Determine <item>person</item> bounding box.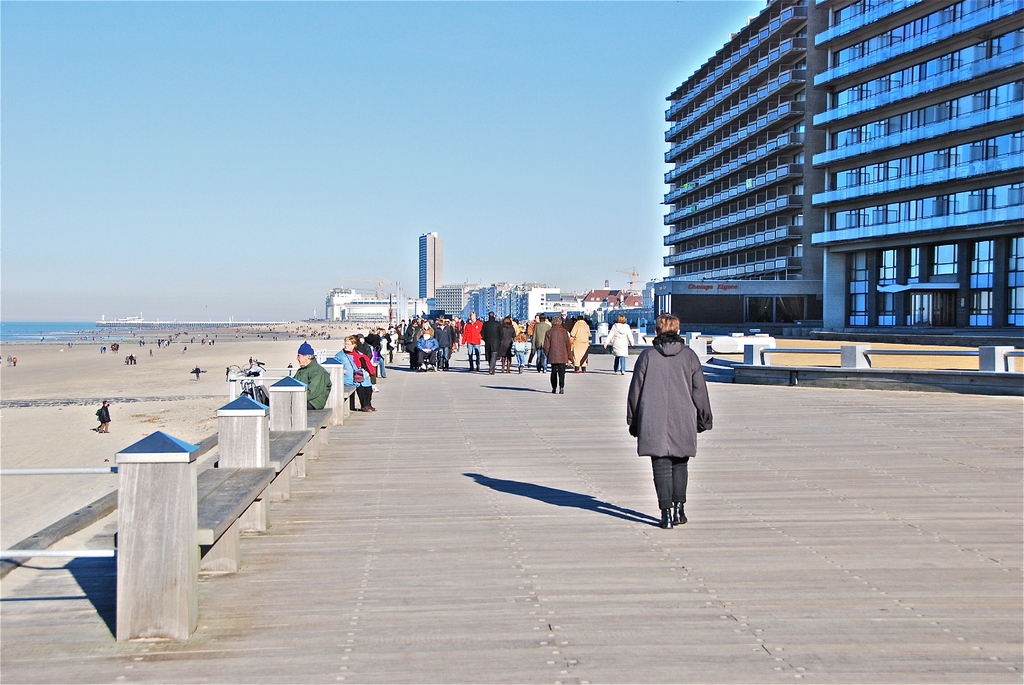
Determined: locate(412, 327, 437, 375).
